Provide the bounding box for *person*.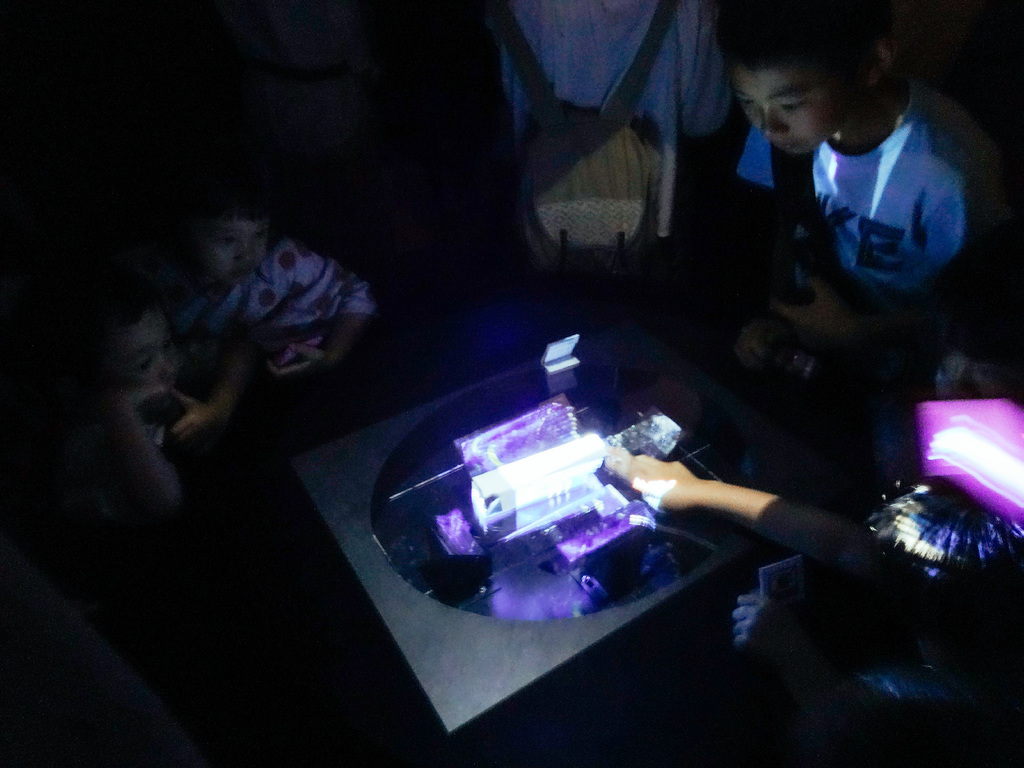
x1=133 y1=141 x2=392 y2=385.
